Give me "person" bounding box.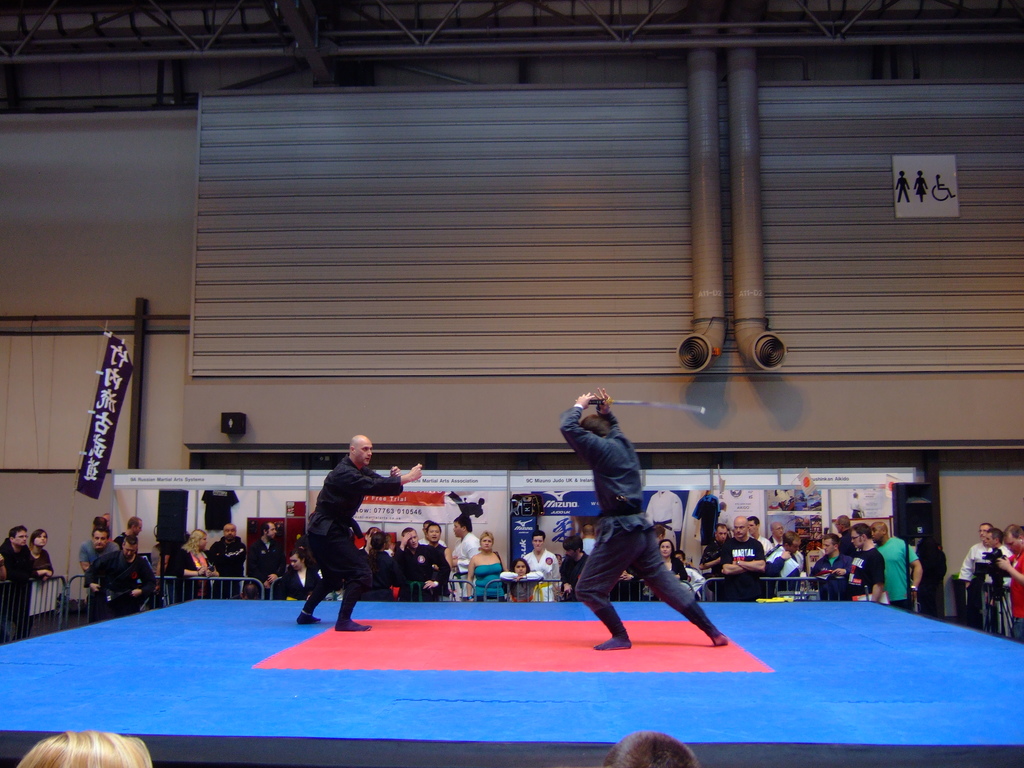
17,732,159,767.
